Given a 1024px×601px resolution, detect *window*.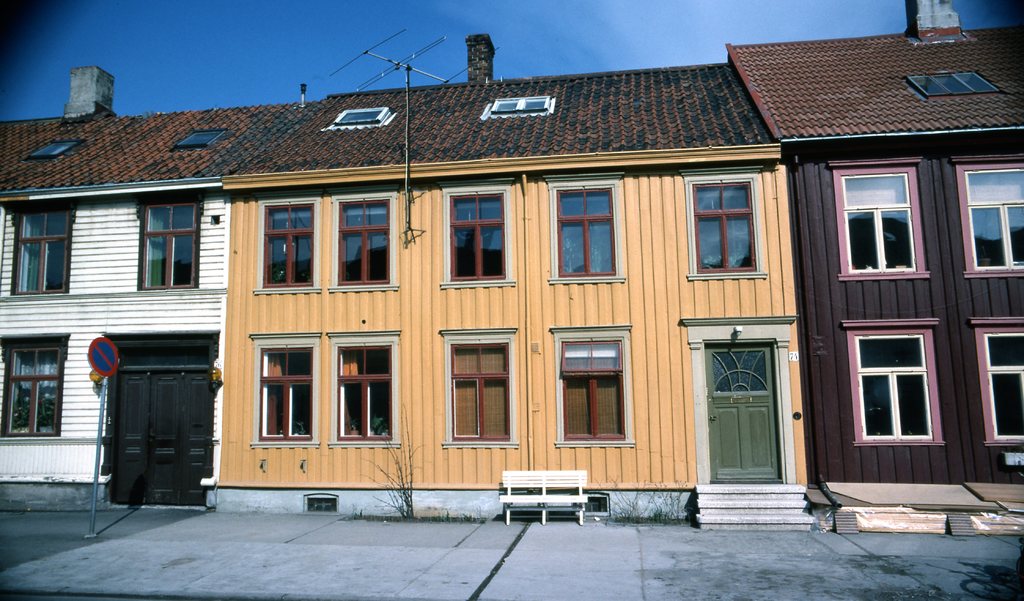
902/69/1006/100.
